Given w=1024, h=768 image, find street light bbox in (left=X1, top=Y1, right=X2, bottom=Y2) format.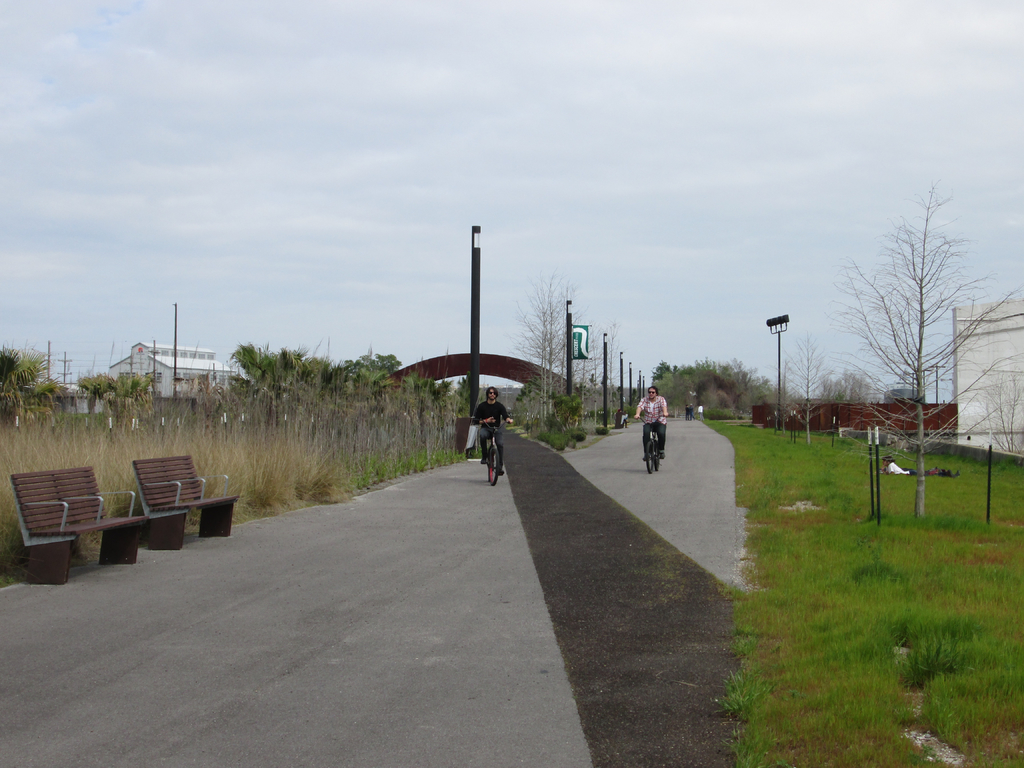
(left=600, top=327, right=610, bottom=428).
